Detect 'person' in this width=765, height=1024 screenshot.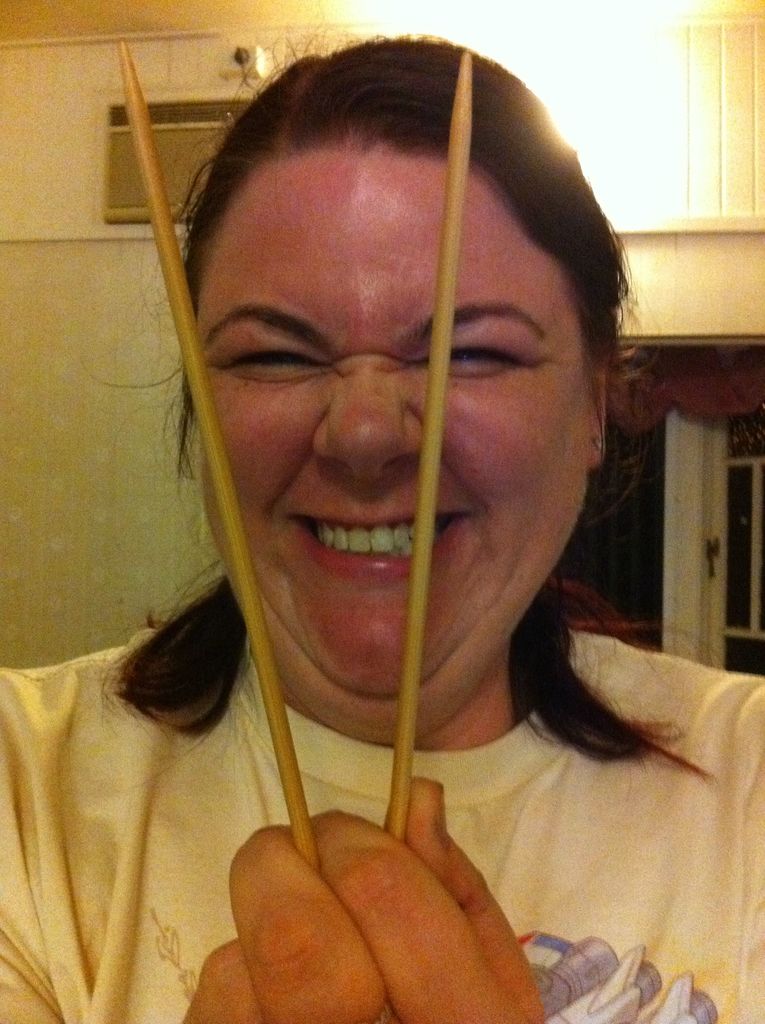
Detection: box=[73, 74, 731, 999].
